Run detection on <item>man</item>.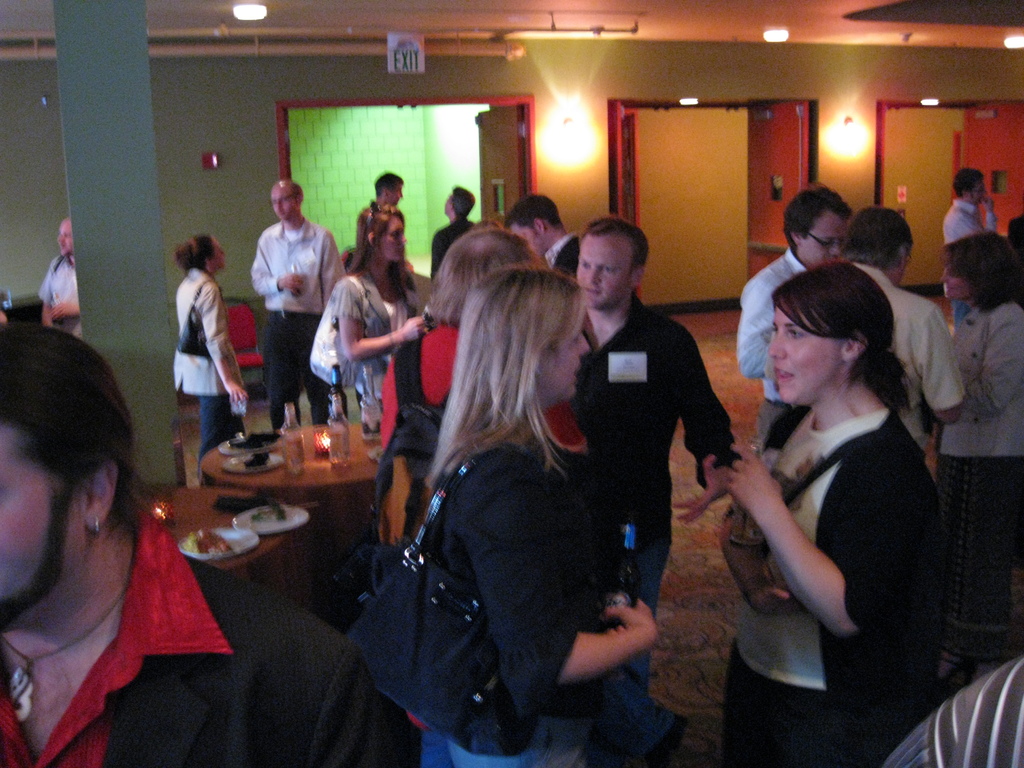
Result: (x1=0, y1=323, x2=383, y2=767).
